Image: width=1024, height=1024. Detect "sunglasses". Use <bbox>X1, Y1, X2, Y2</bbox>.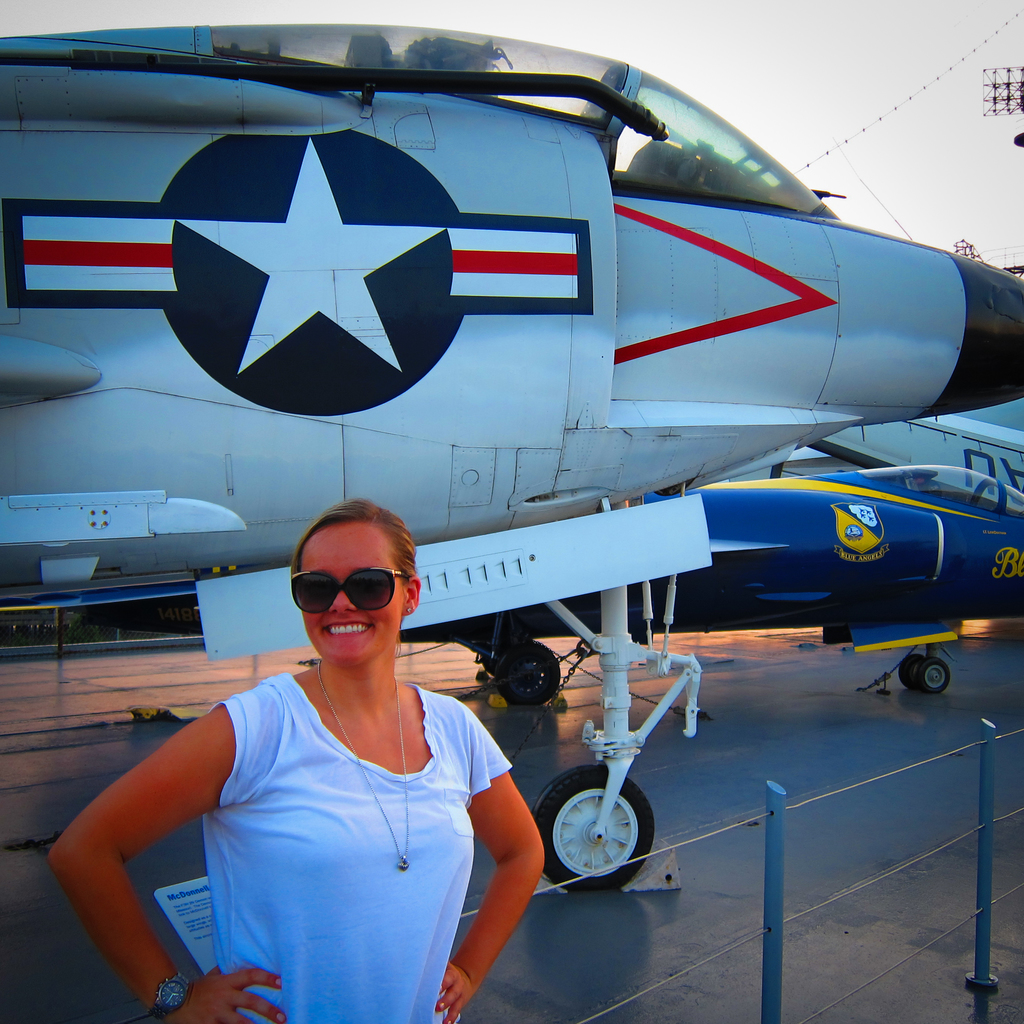
<bbox>289, 564, 406, 616</bbox>.
